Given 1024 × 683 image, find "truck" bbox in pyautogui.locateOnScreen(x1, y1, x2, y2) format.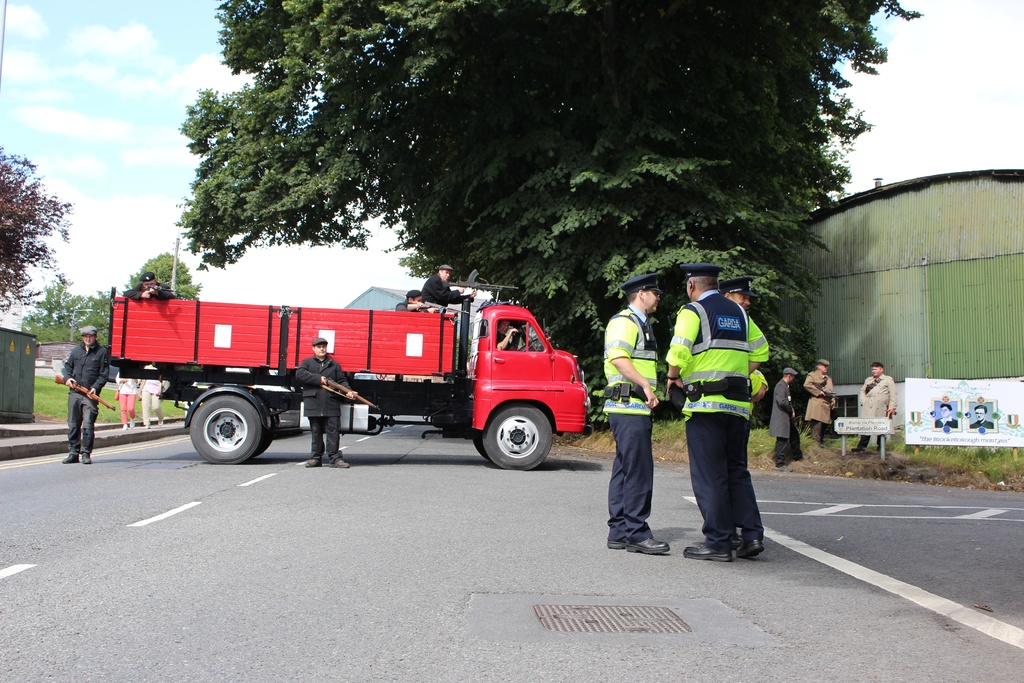
pyautogui.locateOnScreen(94, 277, 598, 467).
